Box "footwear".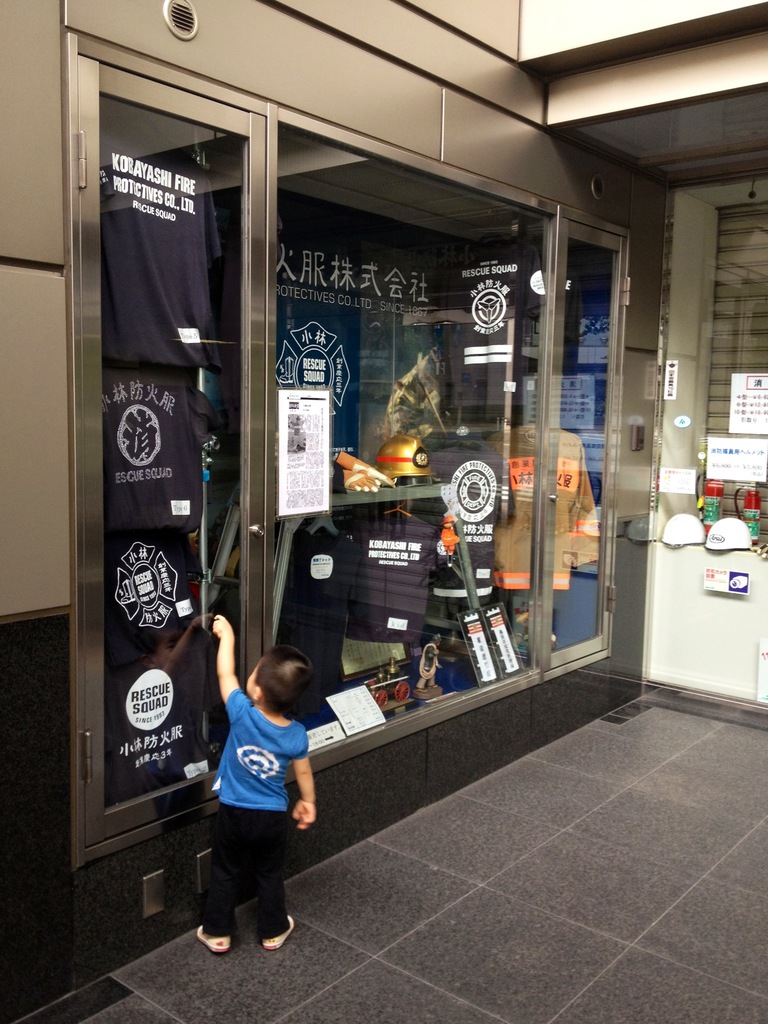
200/924/235/950.
